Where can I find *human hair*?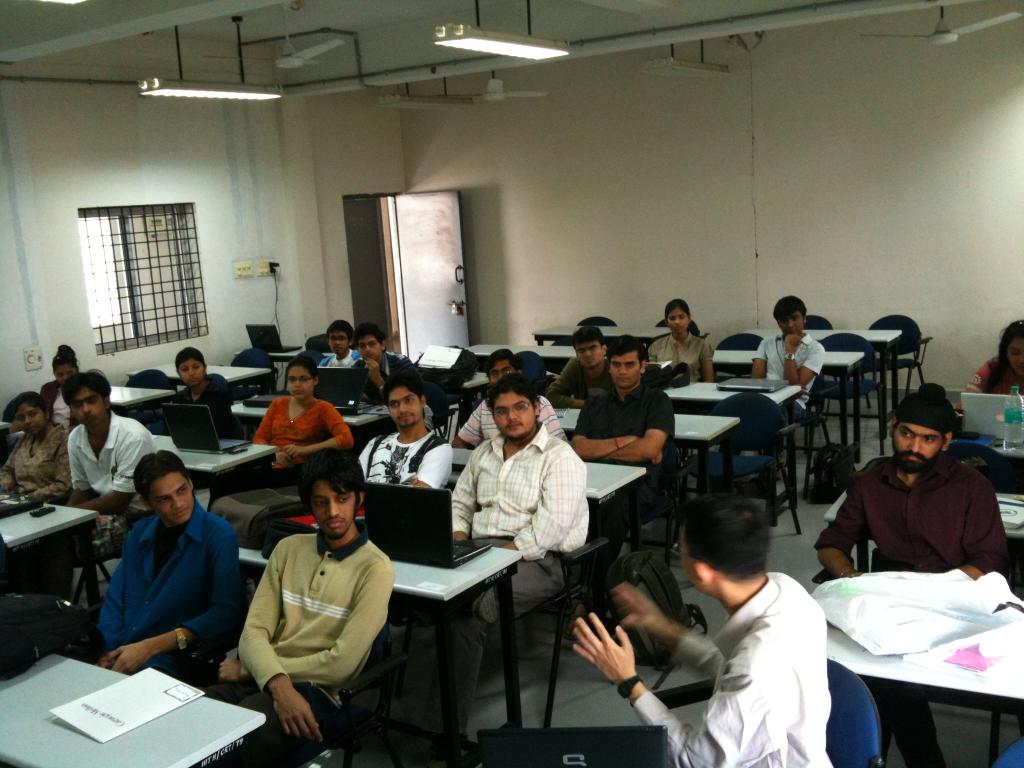
You can find it at box(65, 361, 113, 408).
